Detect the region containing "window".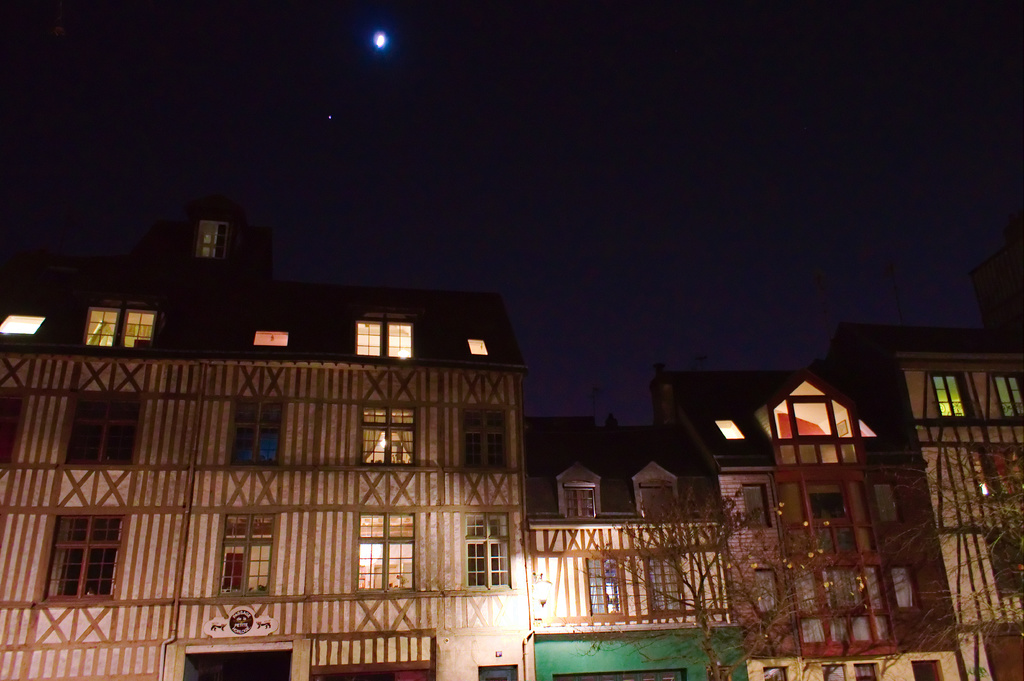
crop(585, 552, 624, 626).
